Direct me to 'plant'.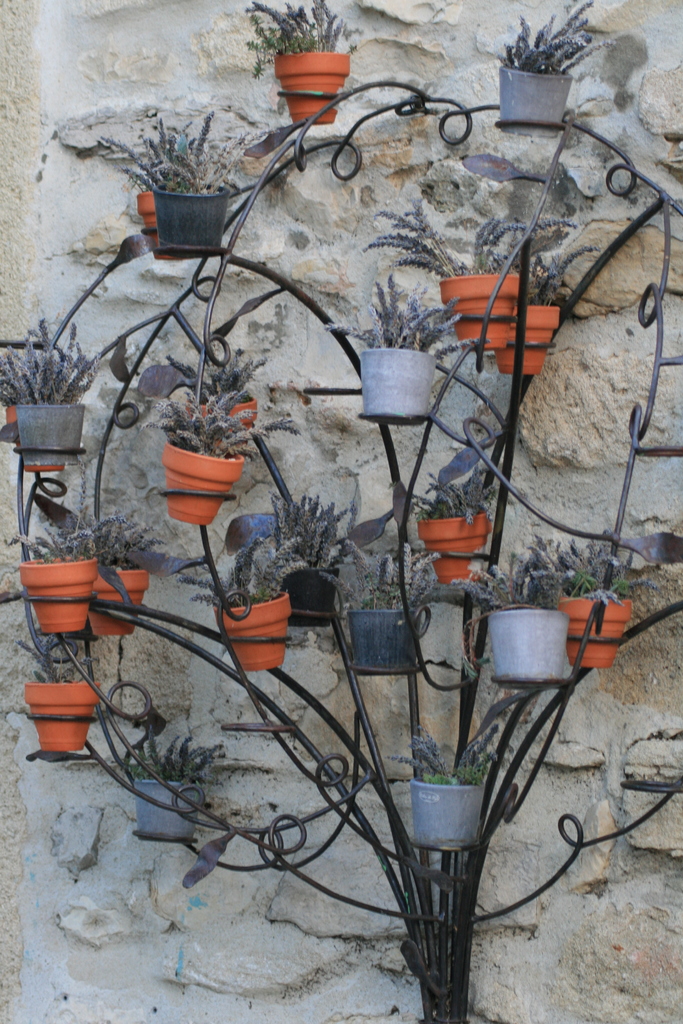
Direction: x1=491 y1=243 x2=605 y2=407.
